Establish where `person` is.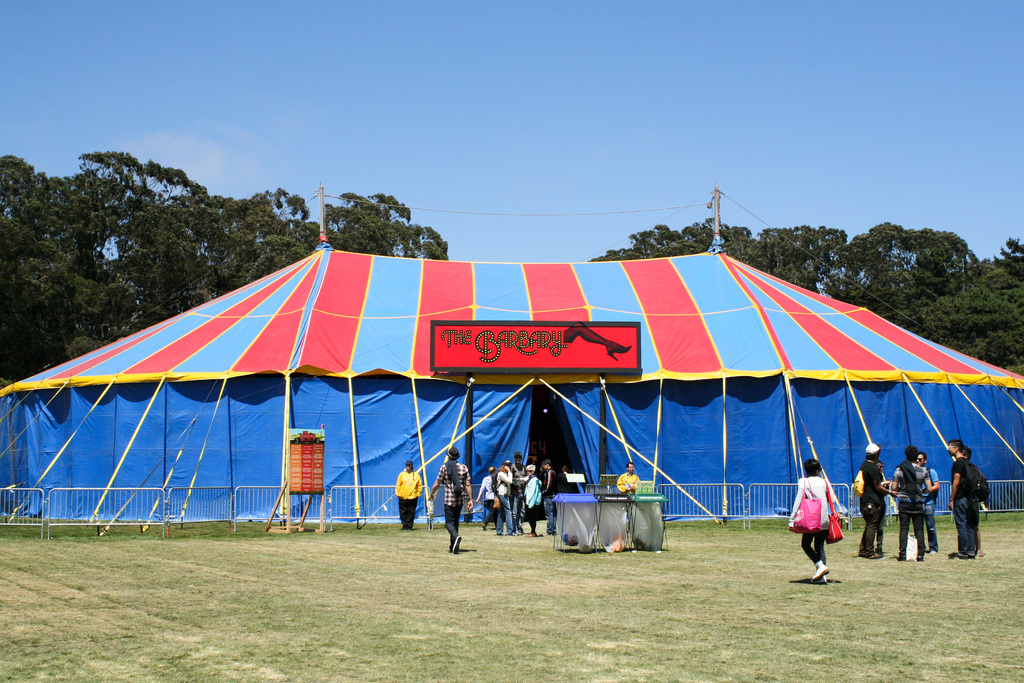
Established at 393:461:419:529.
